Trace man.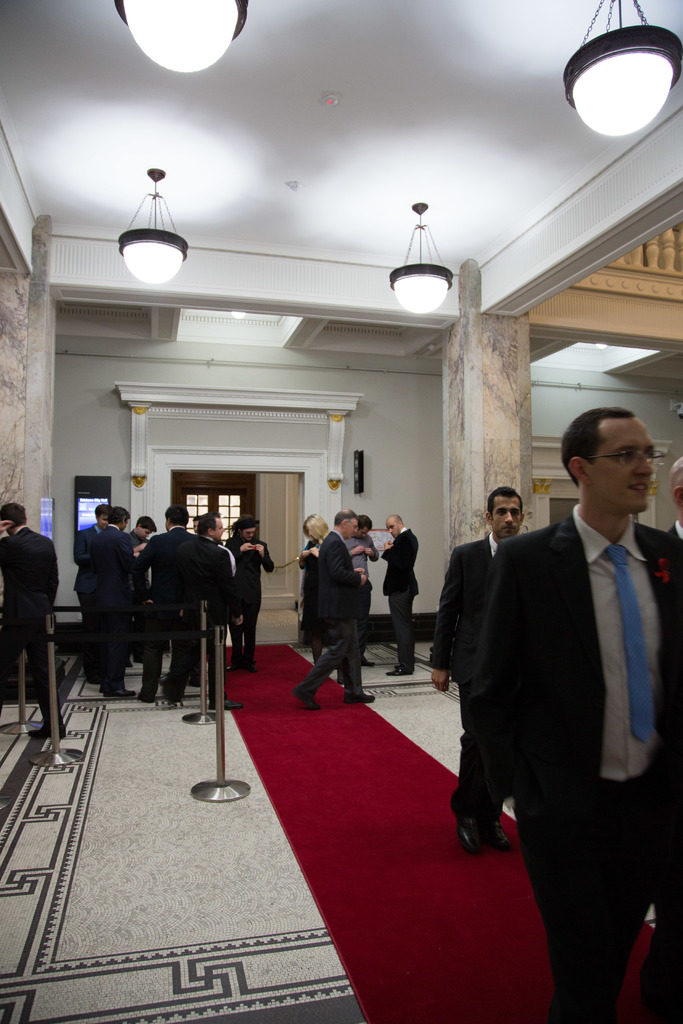
Traced to l=229, t=518, r=274, b=673.
